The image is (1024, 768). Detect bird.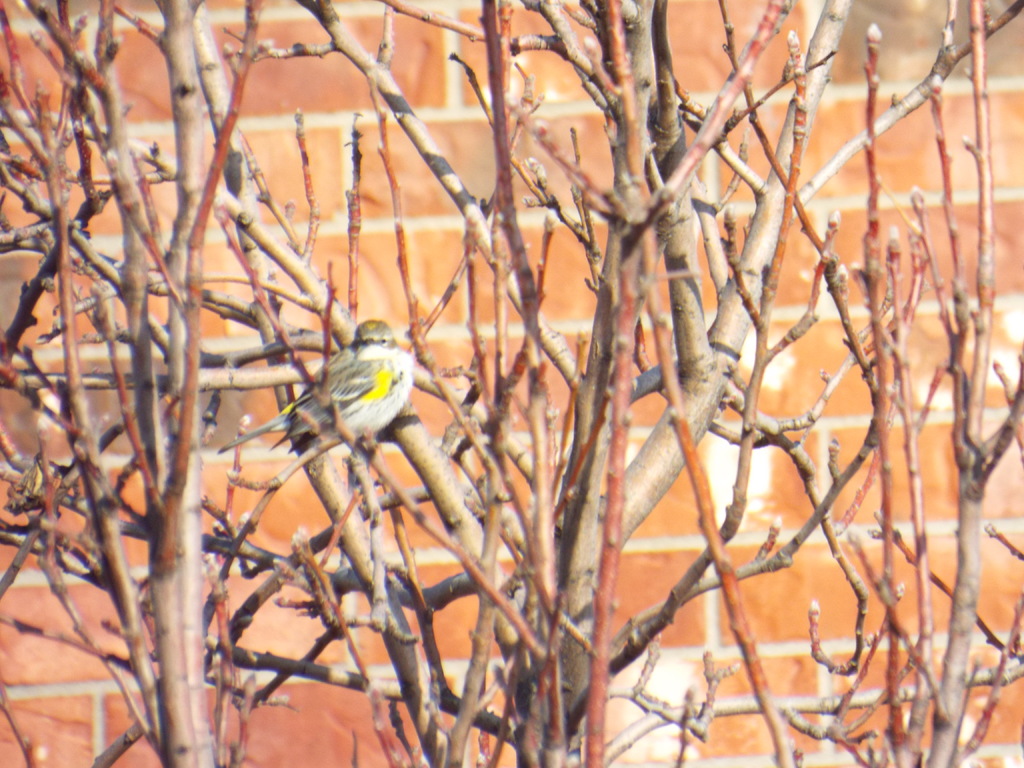
Detection: left=309, top=323, right=429, bottom=445.
